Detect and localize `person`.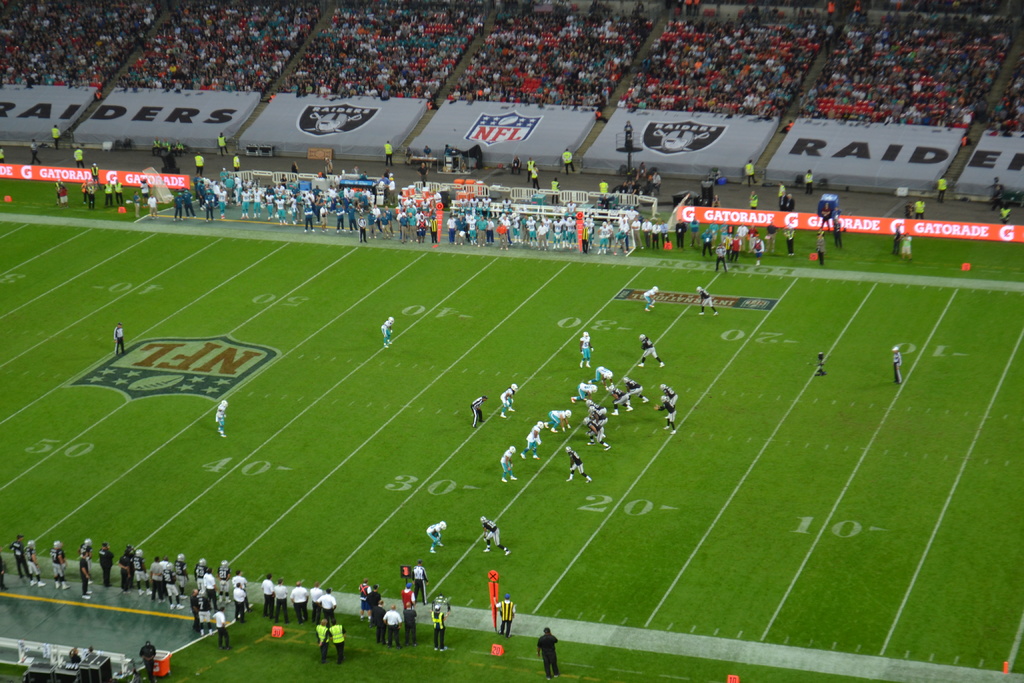
Localized at <bbox>313, 619, 329, 666</bbox>.
